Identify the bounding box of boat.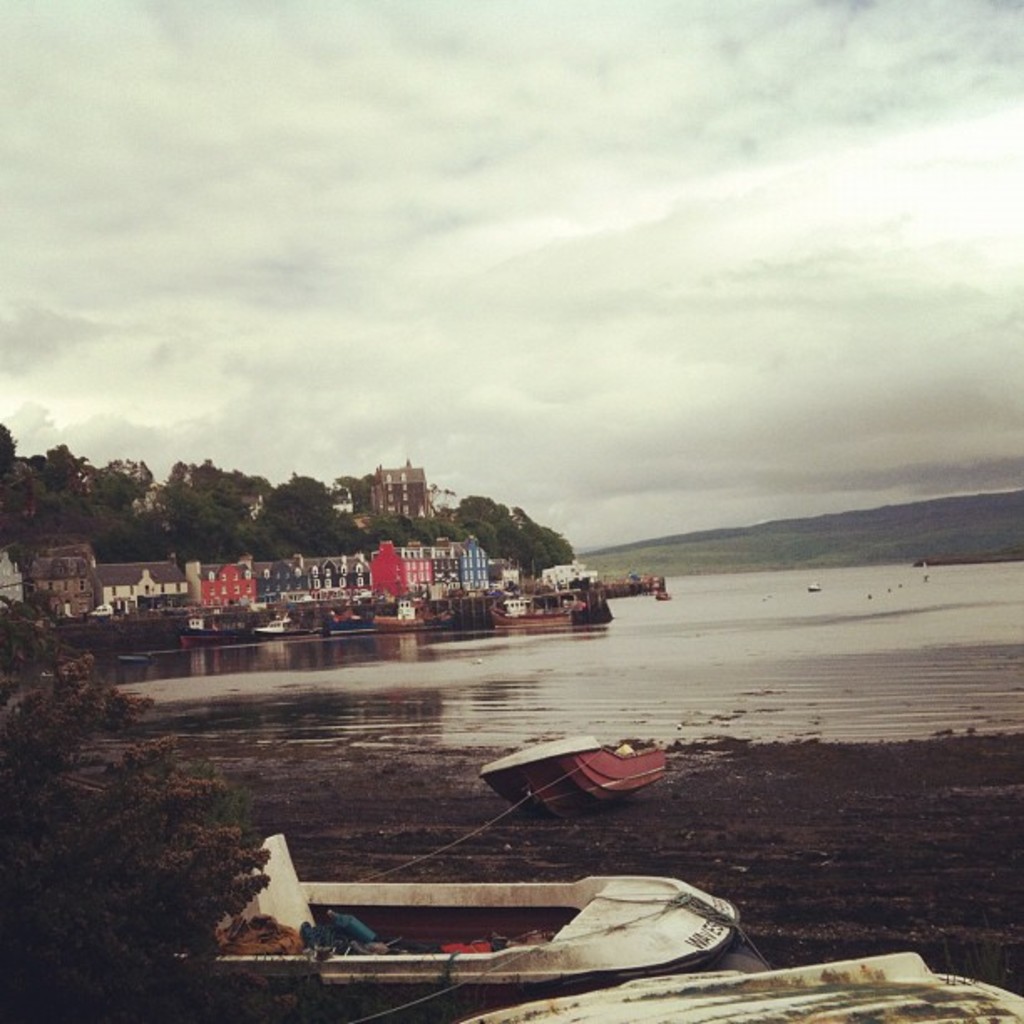
<bbox>375, 599, 457, 626</bbox>.
